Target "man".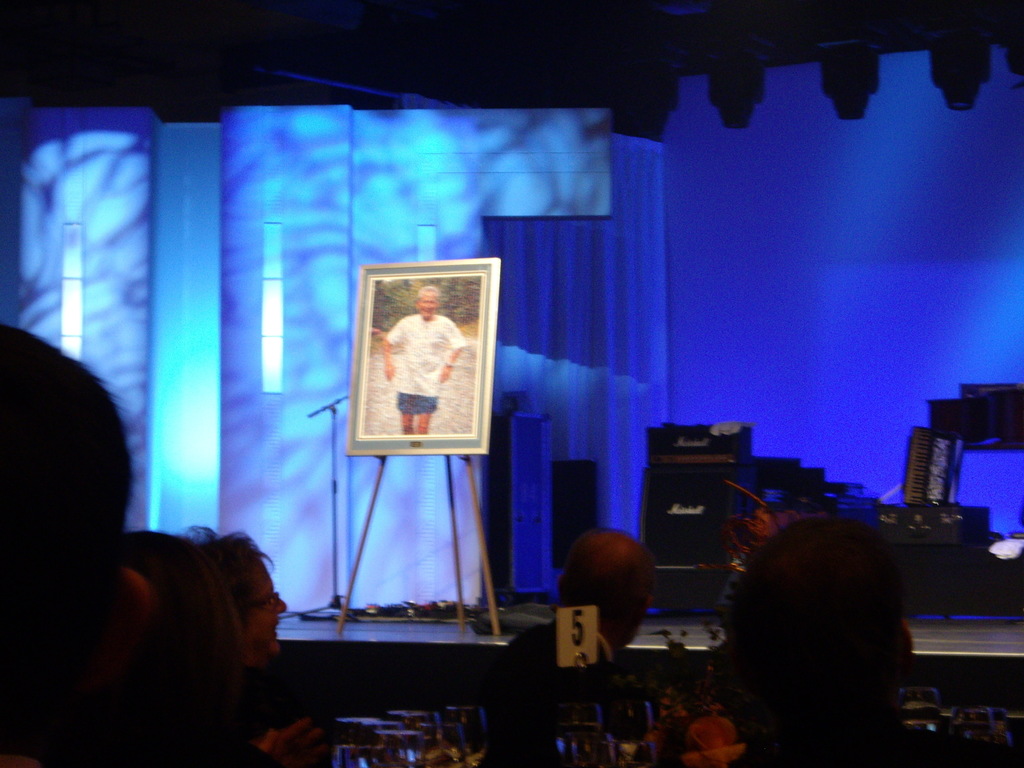
Target region: <box>672,499,954,764</box>.
